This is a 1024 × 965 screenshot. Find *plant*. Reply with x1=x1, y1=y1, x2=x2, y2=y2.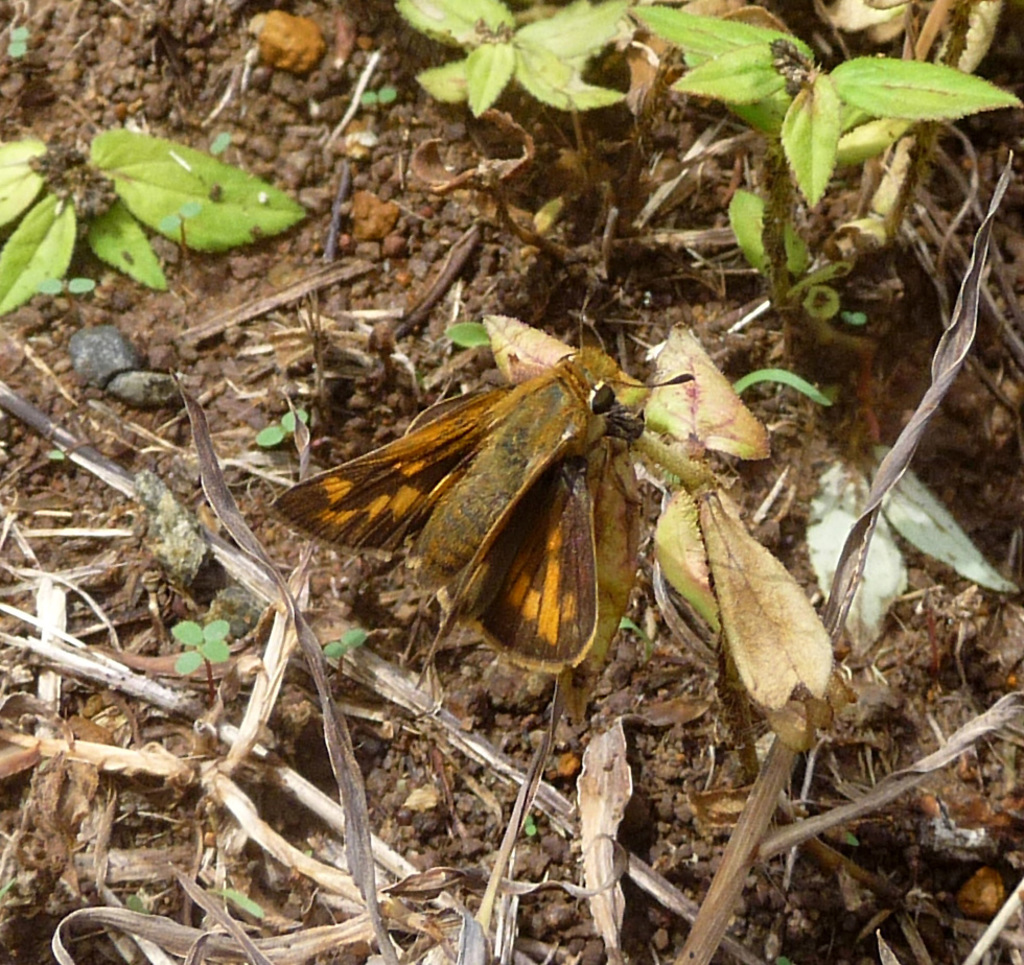
x1=0, y1=124, x2=313, y2=317.
